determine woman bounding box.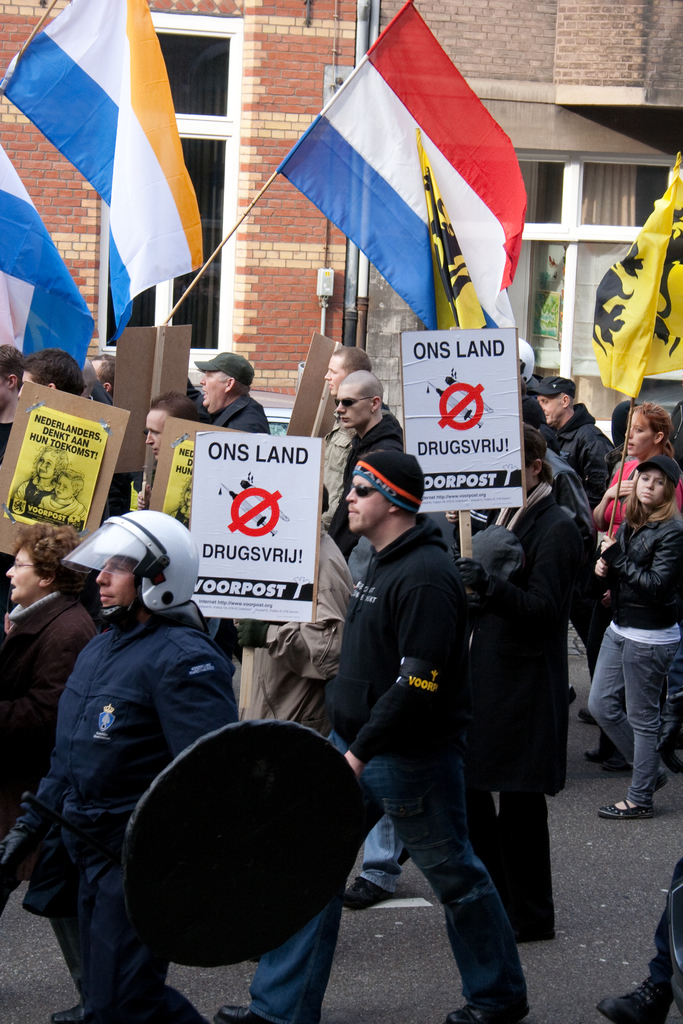
Determined: locate(12, 445, 73, 520).
